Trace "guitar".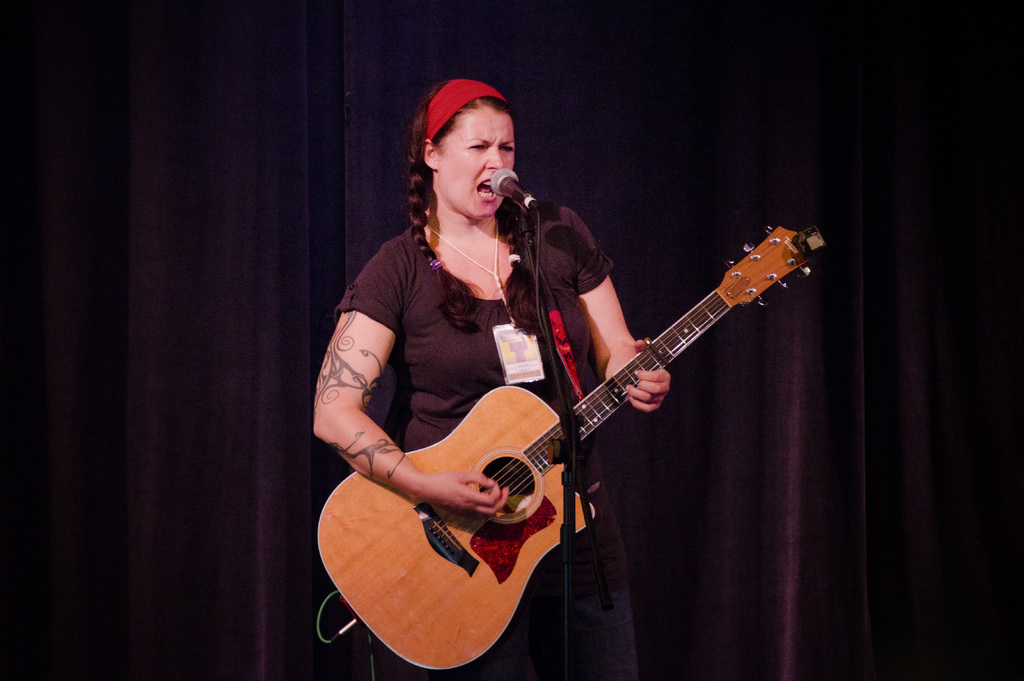
Traced to BBox(344, 230, 818, 640).
